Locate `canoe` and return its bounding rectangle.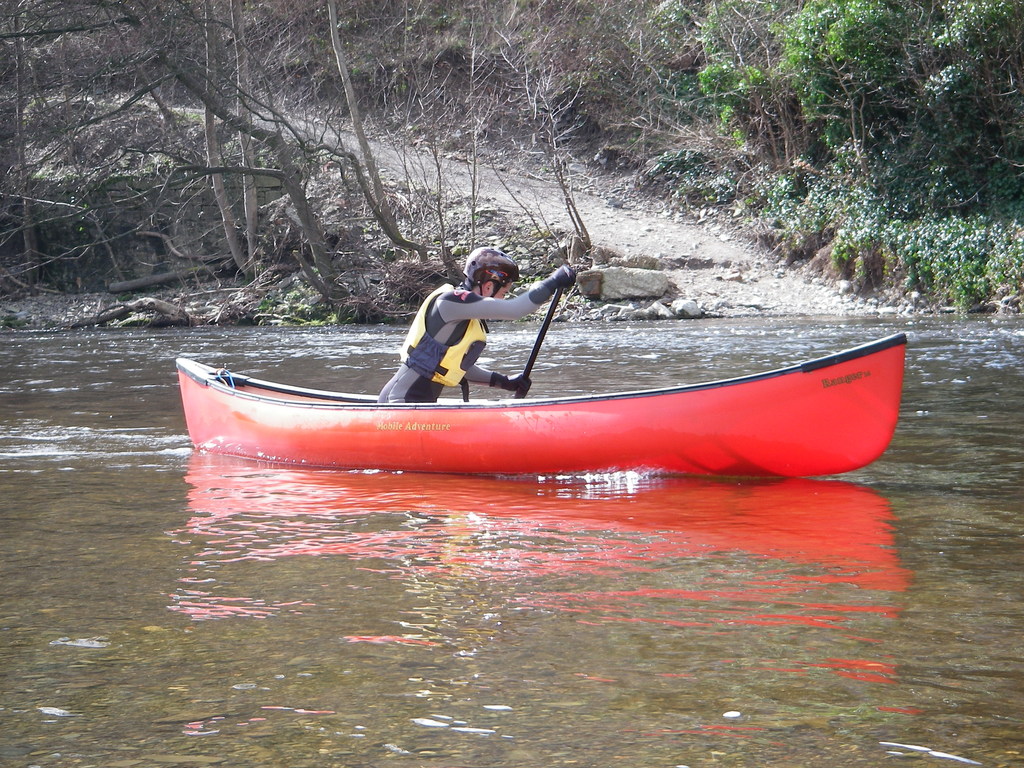
<region>173, 336, 907, 479</region>.
